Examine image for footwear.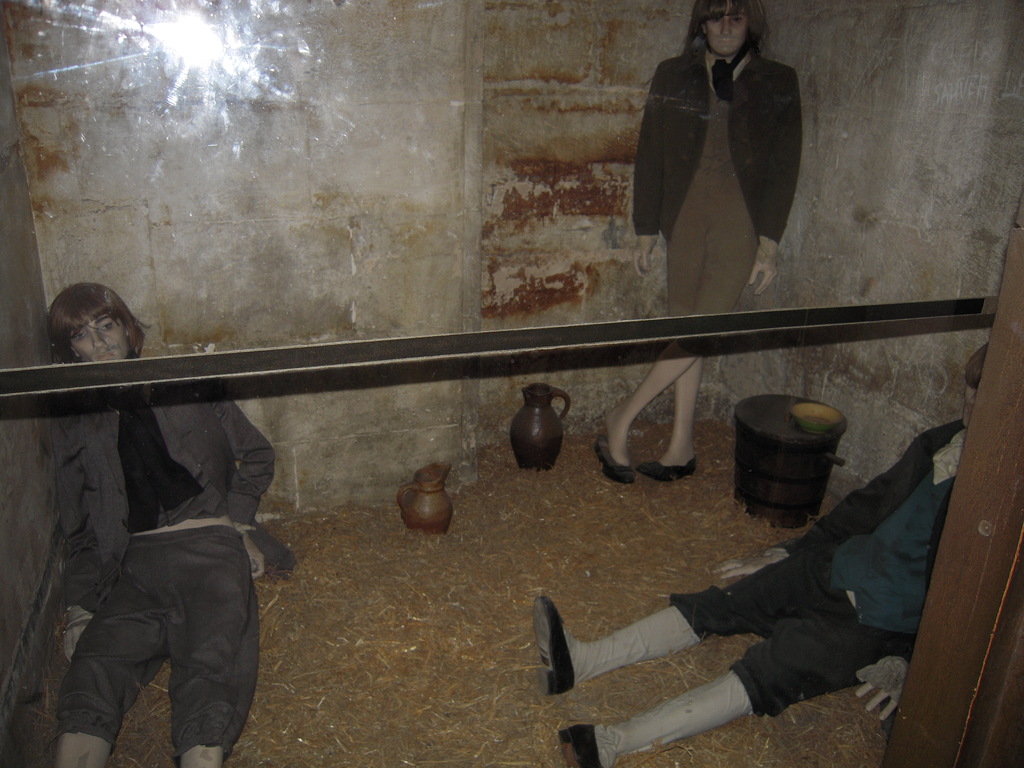
Examination result: (532,595,576,700).
